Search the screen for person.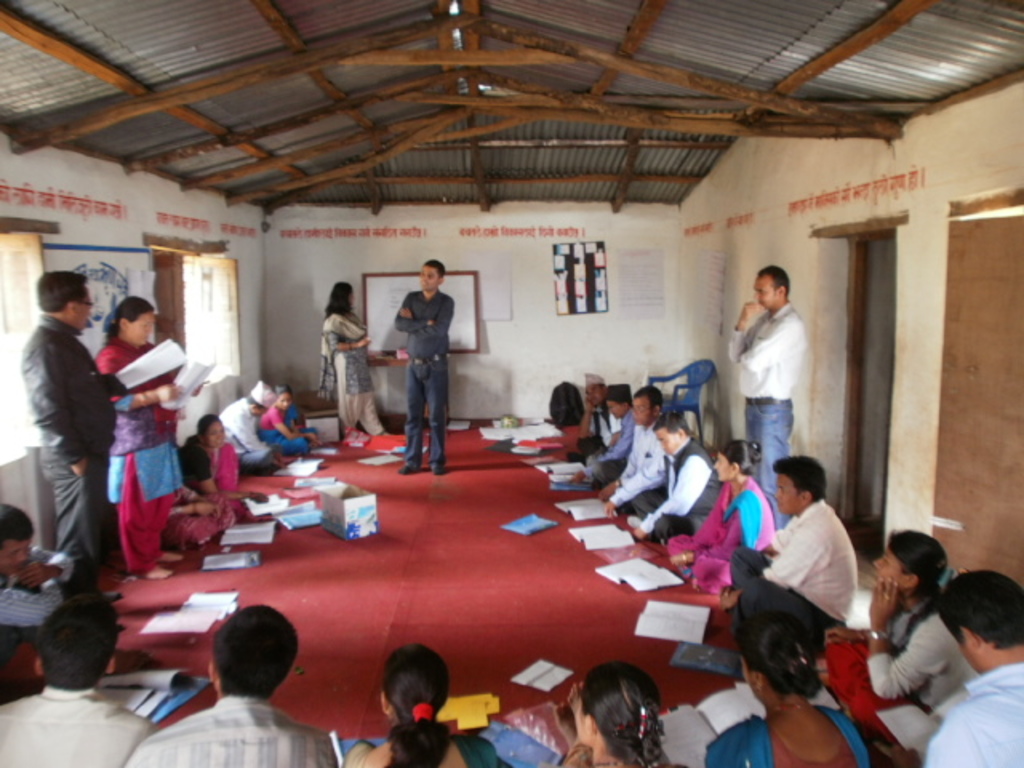
Found at l=320, t=275, r=394, b=448.
